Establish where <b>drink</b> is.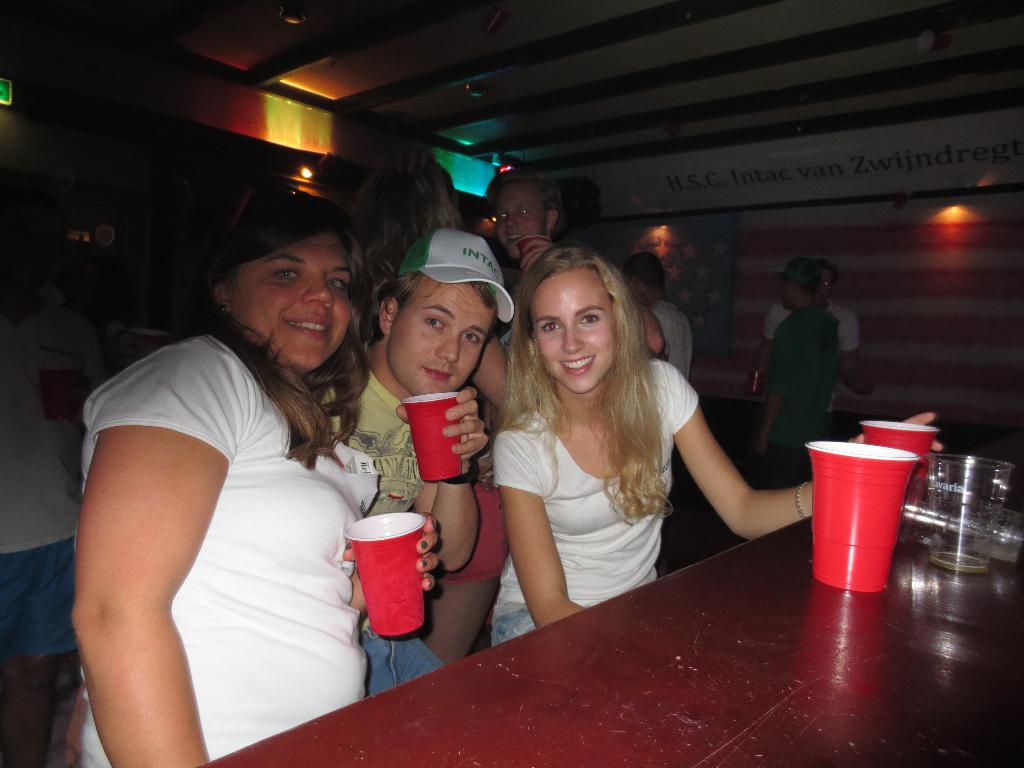
Established at detection(342, 506, 429, 656).
